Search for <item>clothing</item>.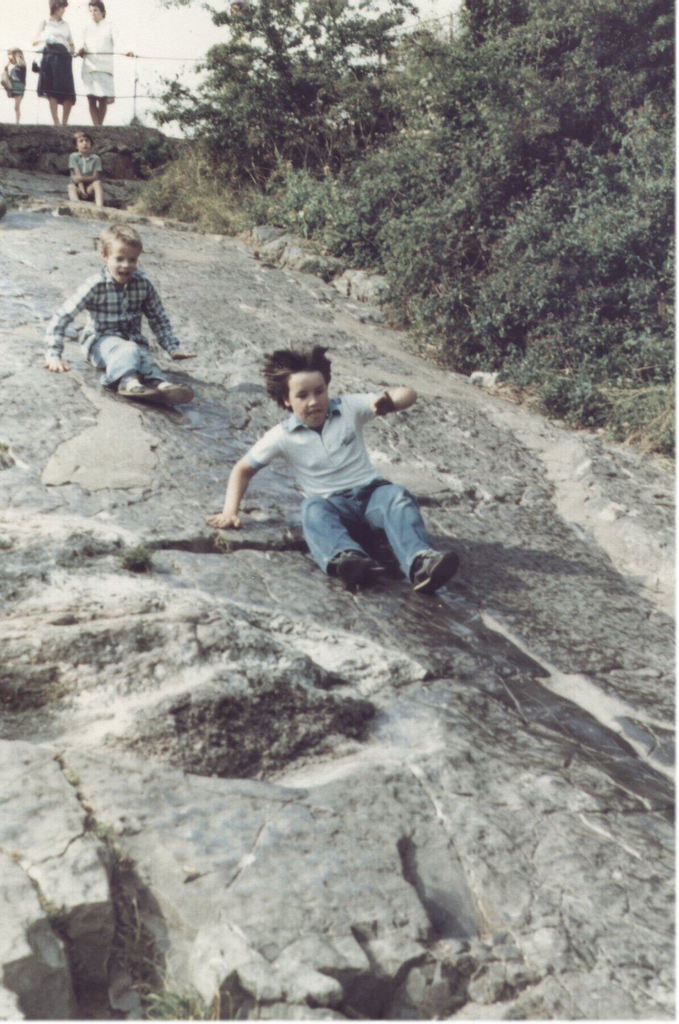
Found at box=[29, 14, 76, 98].
